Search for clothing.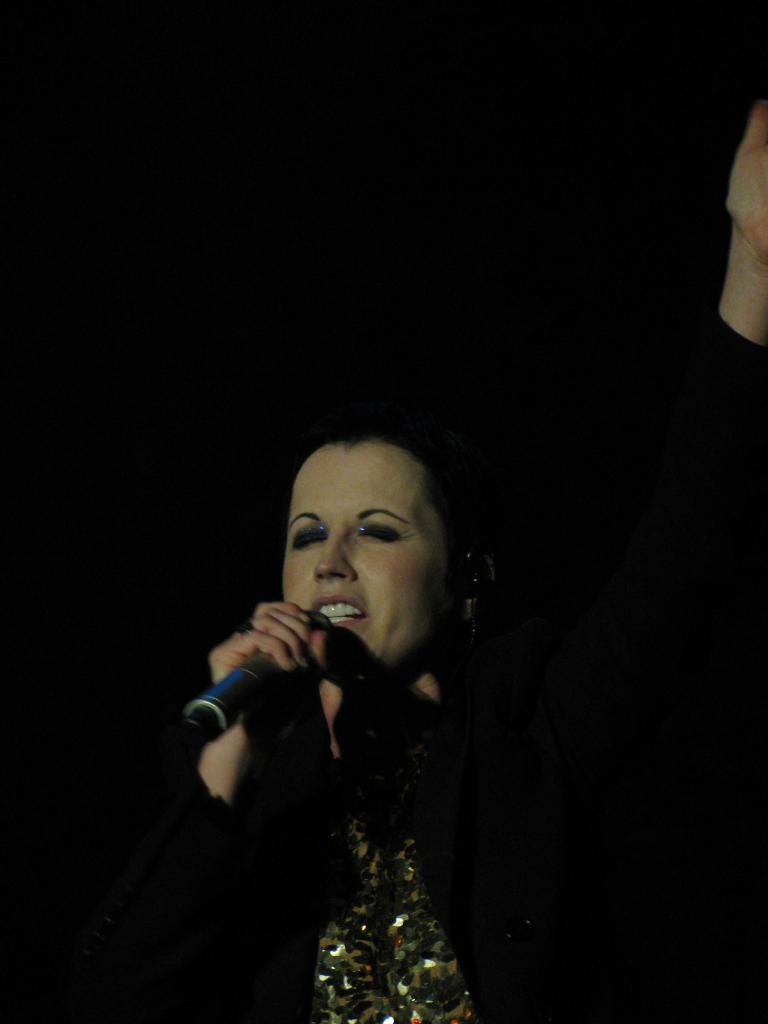
Found at (x1=237, y1=607, x2=509, y2=1005).
